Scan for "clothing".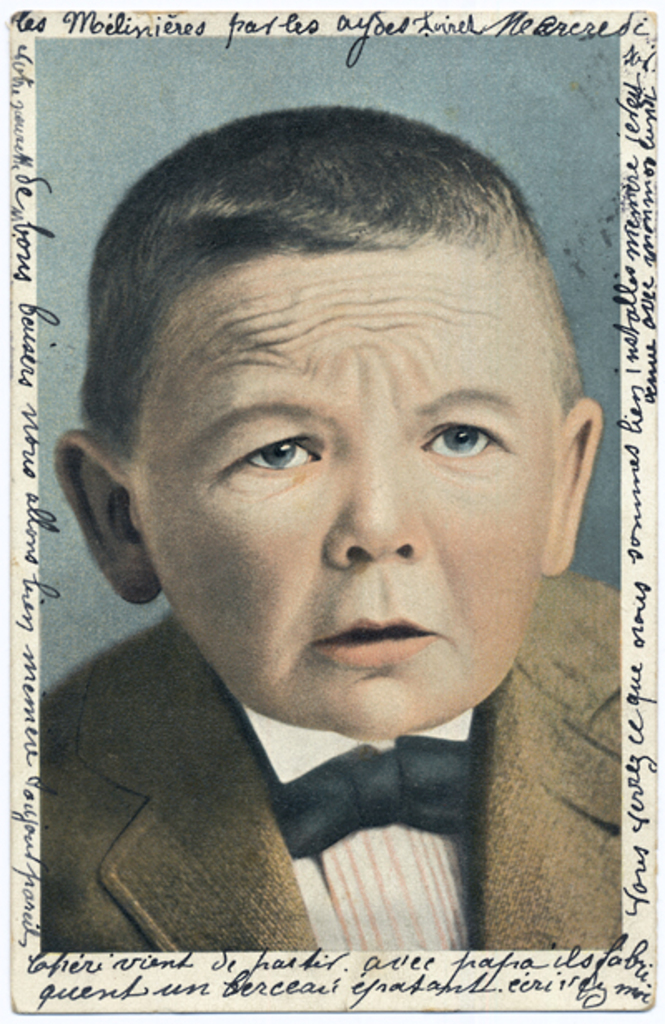
Scan result: 37:572:620:951.
